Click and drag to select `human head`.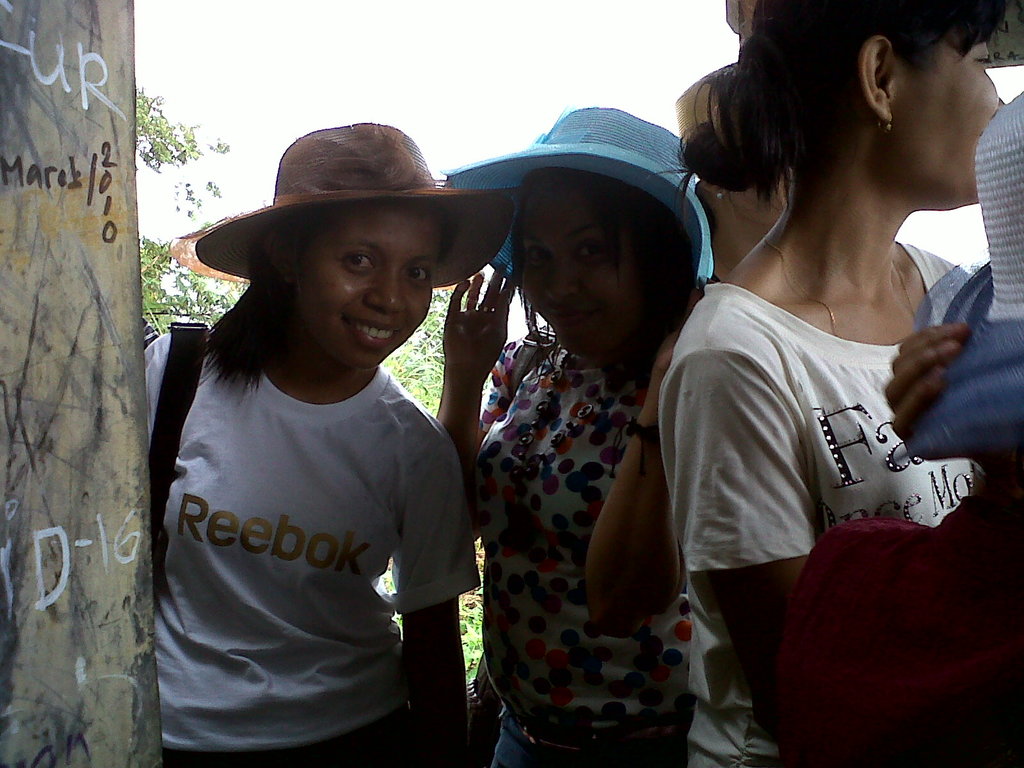
Selection: x1=739 y1=9 x2=995 y2=205.
